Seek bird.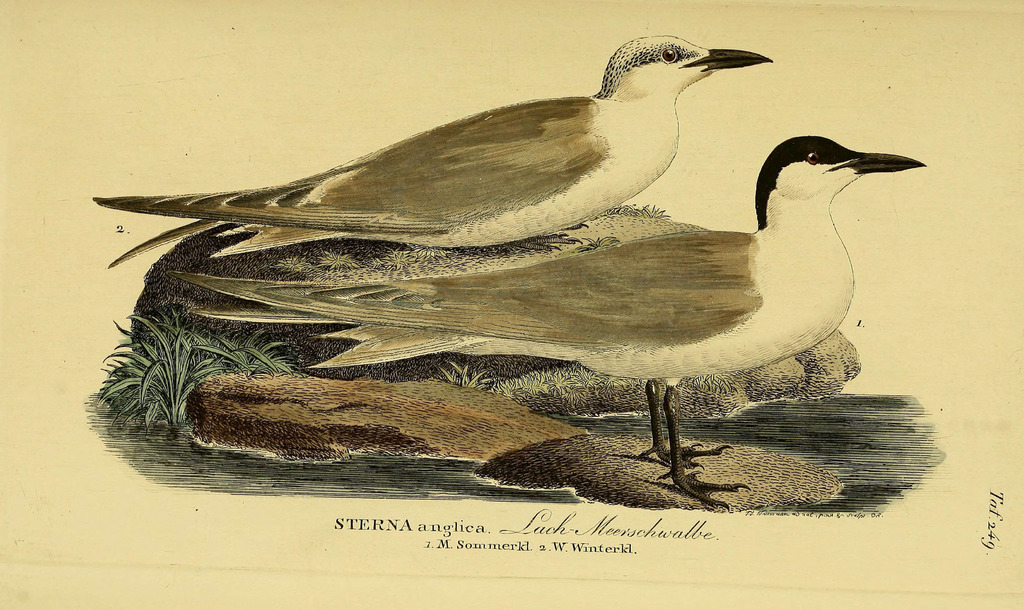
(90,34,775,253).
